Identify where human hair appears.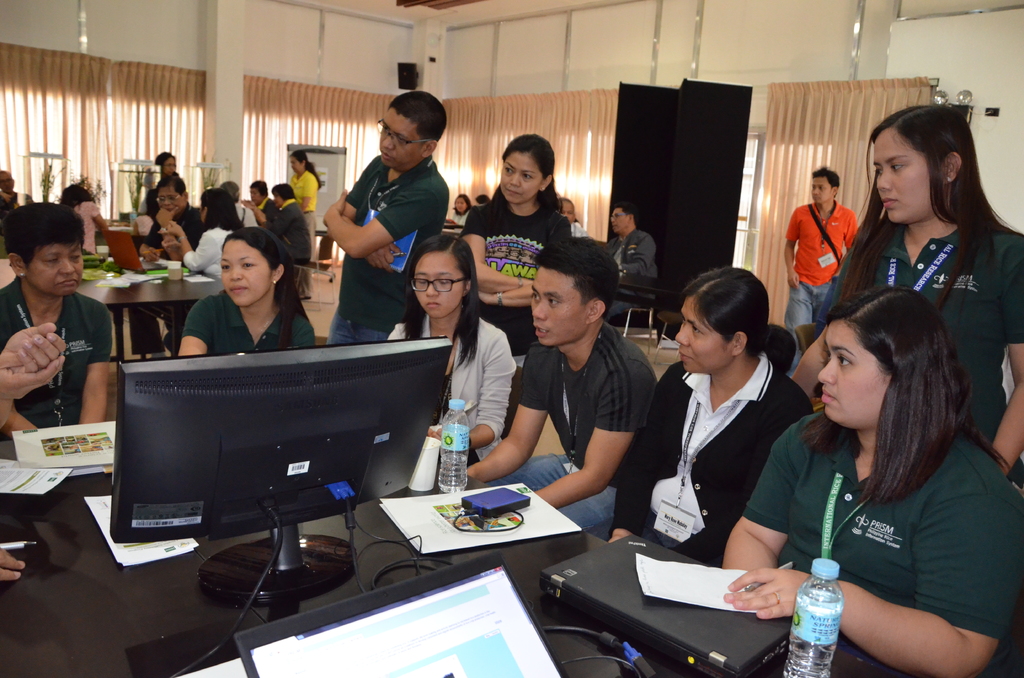
Appears at {"left": 812, "top": 165, "right": 841, "bottom": 197}.
